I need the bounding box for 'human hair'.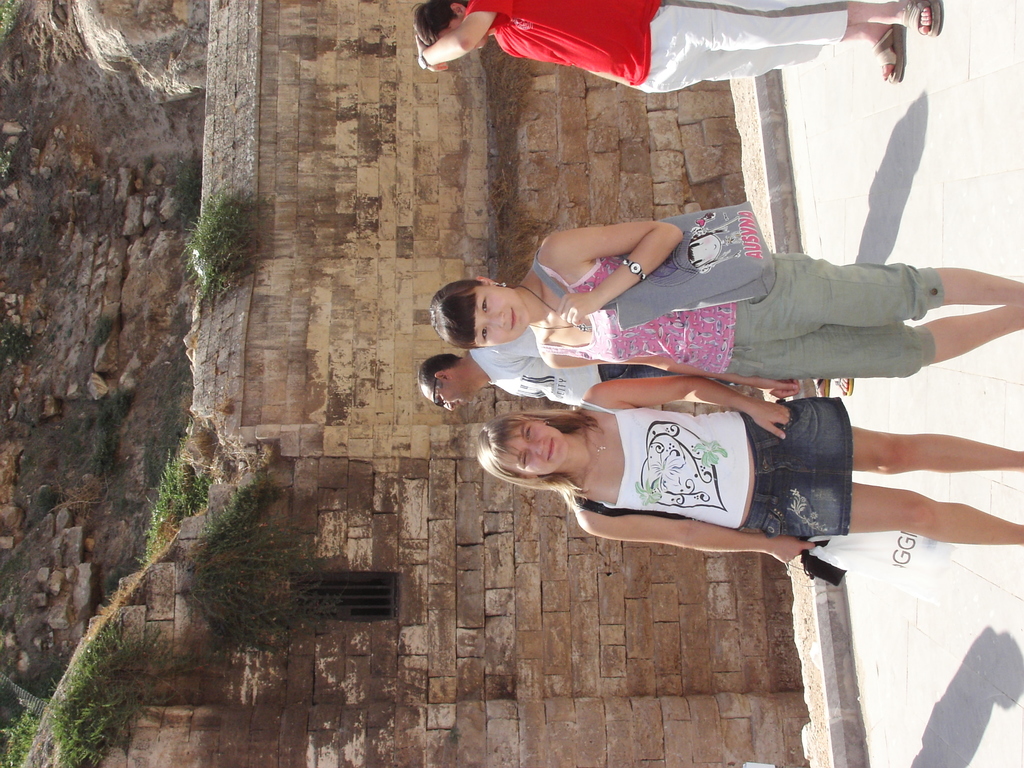
Here it is: locate(483, 397, 611, 492).
